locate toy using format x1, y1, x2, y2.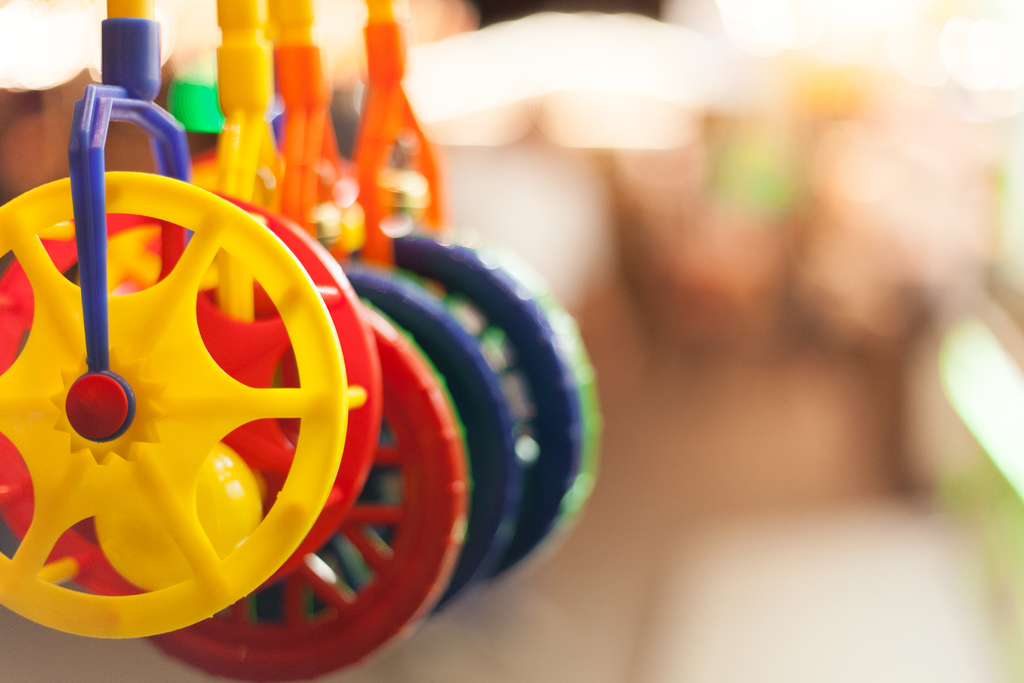
156, 0, 467, 679.
